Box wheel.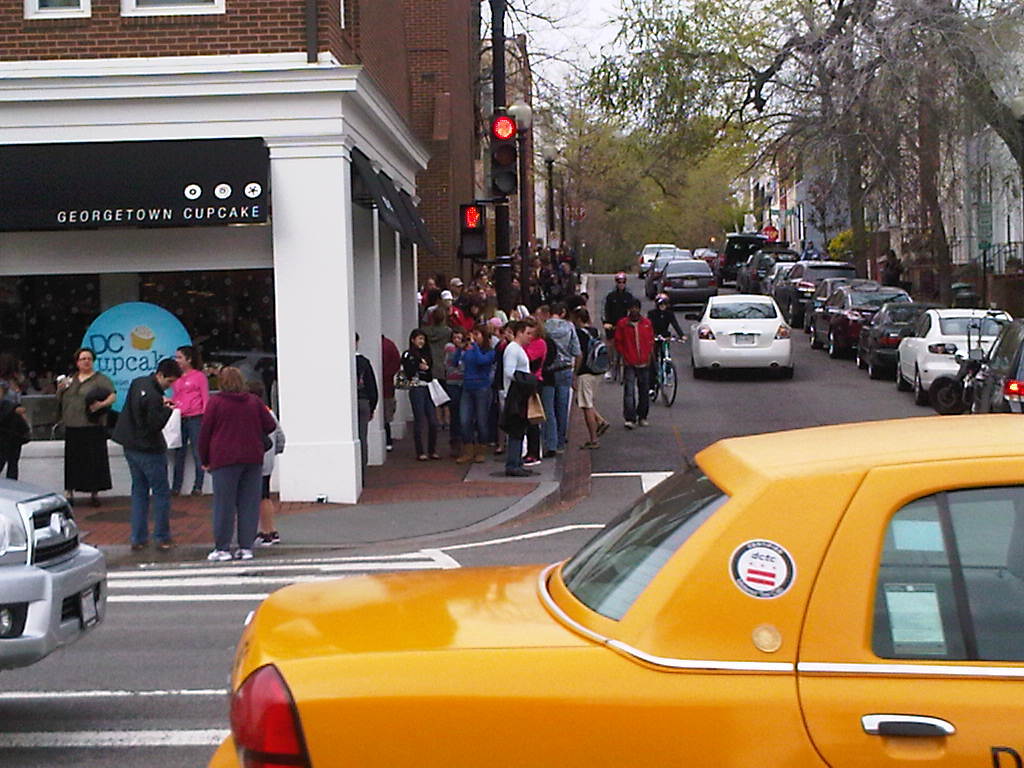
bbox=[808, 324, 821, 350].
